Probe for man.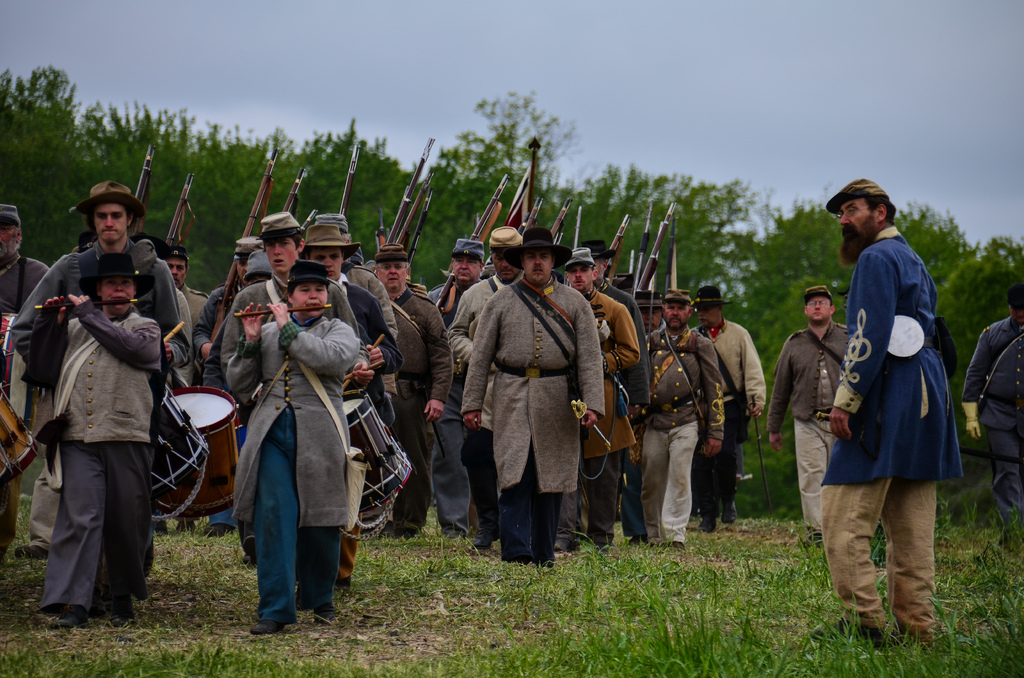
Probe result: rect(188, 238, 267, 535).
